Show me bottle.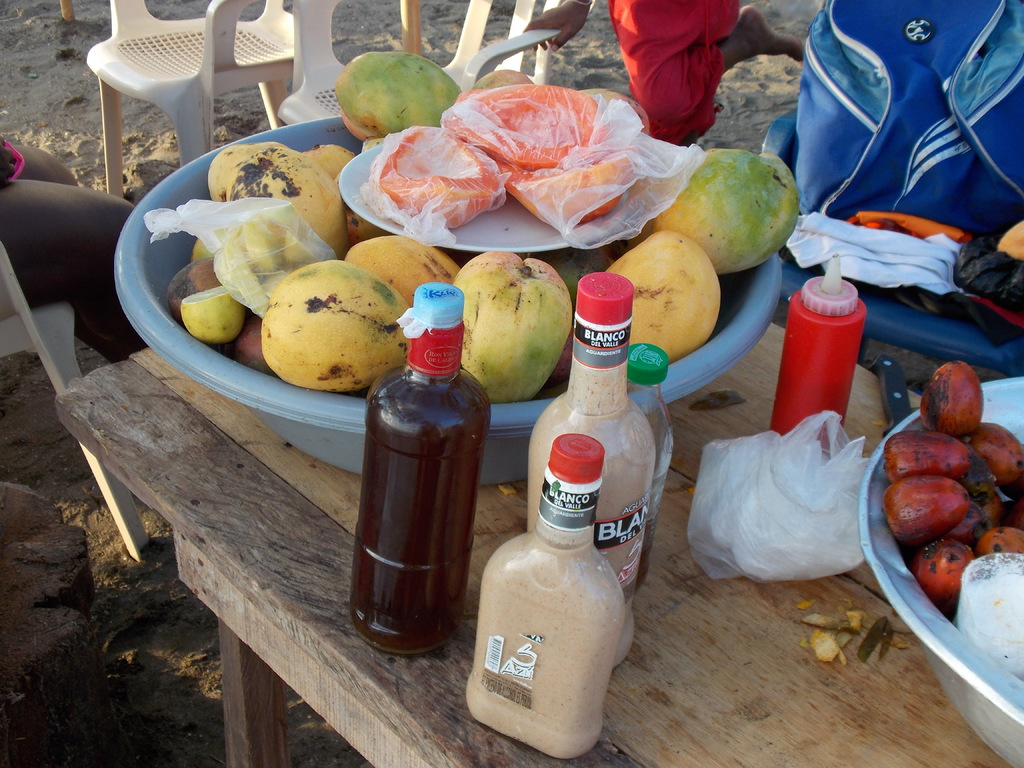
bottle is here: x1=527, y1=270, x2=654, y2=604.
